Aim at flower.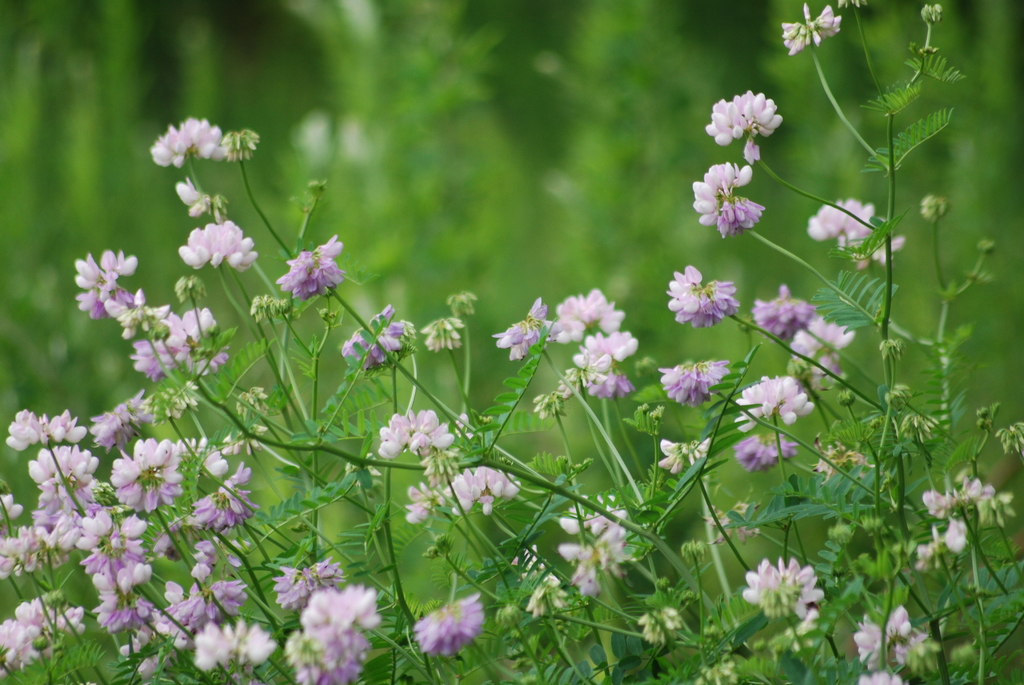
Aimed at (left=657, top=360, right=735, bottom=414).
